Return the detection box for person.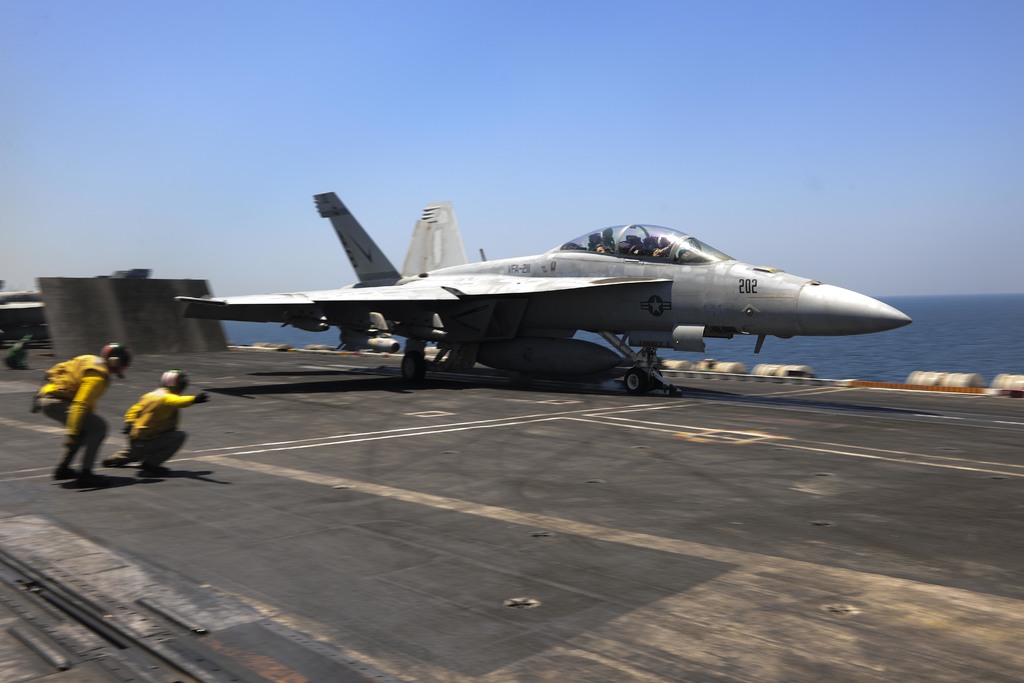
29, 343, 138, 491.
